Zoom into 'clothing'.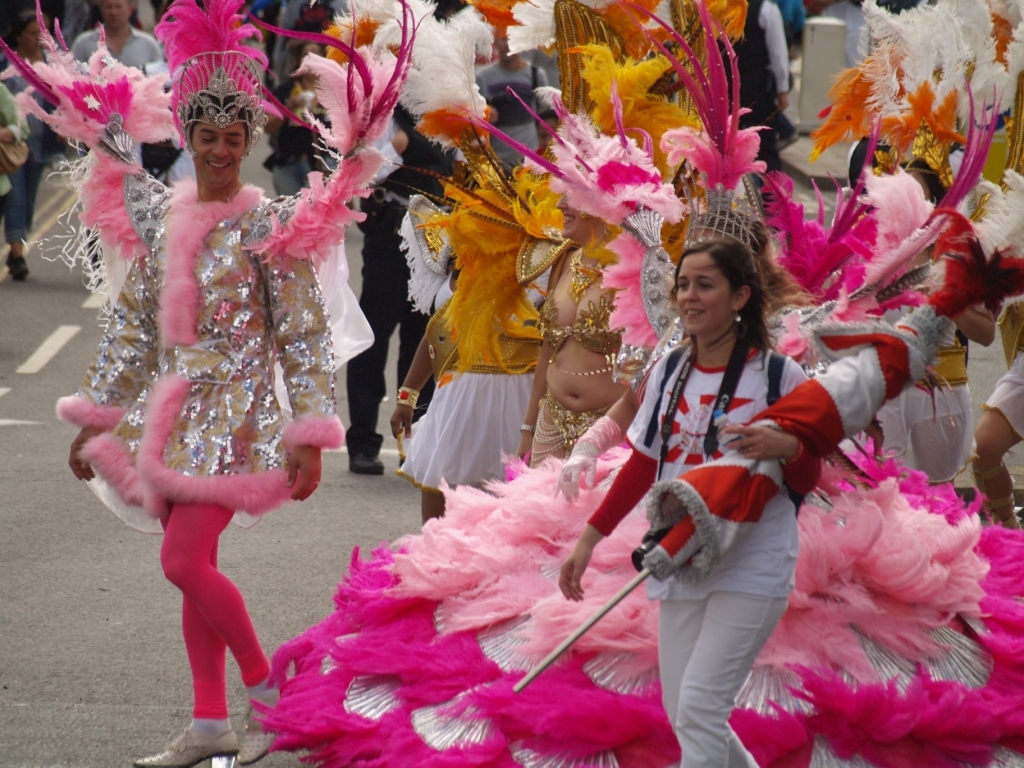
Zoom target: {"left": 530, "top": 247, "right": 618, "bottom": 475}.
